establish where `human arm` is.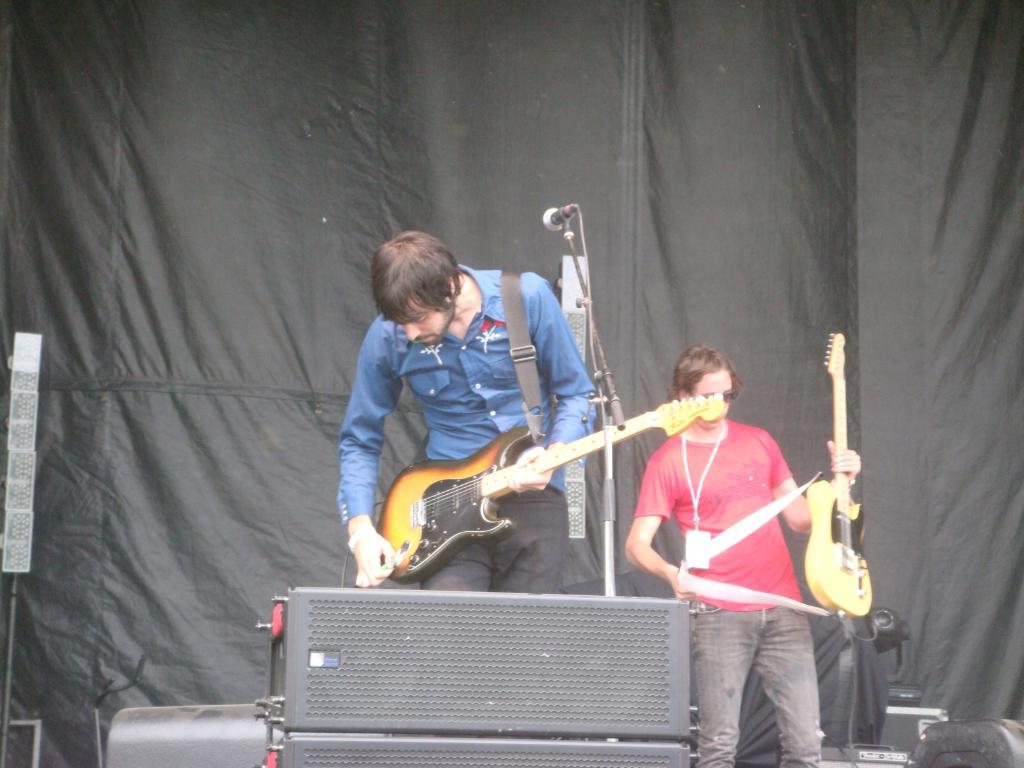
Established at l=499, t=267, r=599, b=499.
